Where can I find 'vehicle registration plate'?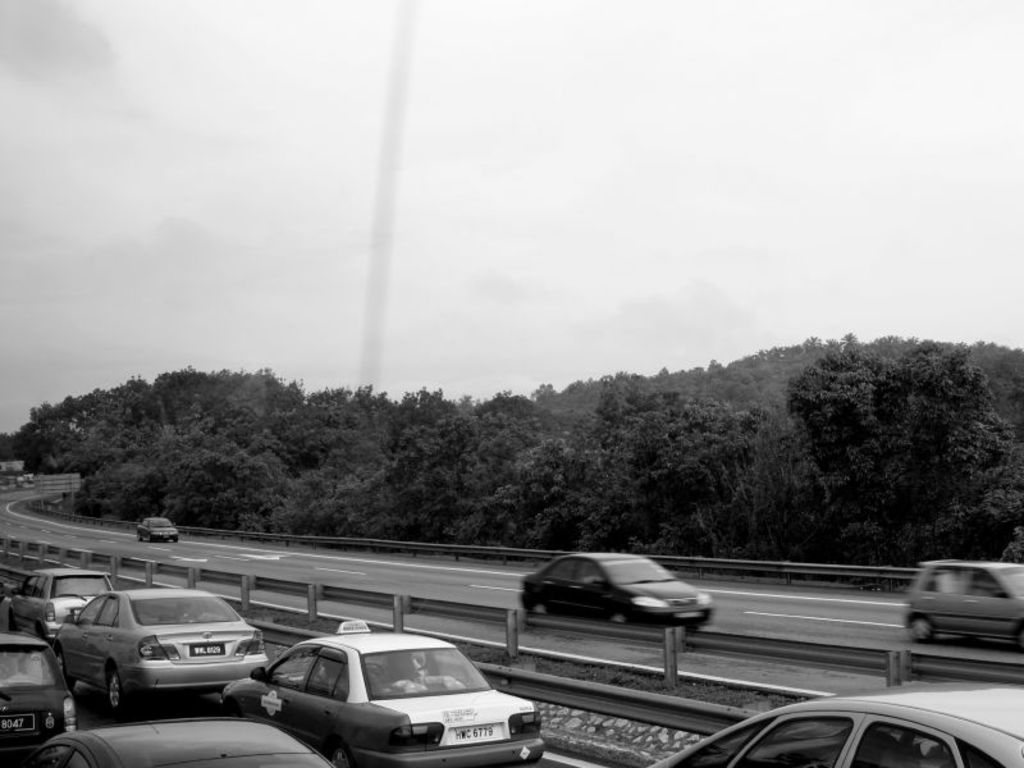
You can find it at (left=192, top=645, right=223, bottom=659).
